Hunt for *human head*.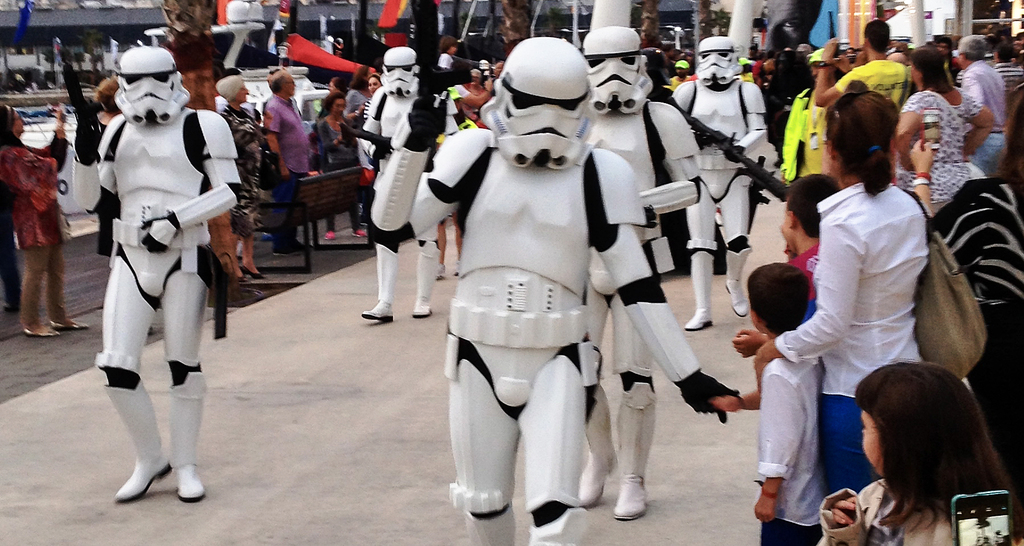
Hunted down at <bbox>487, 38, 597, 171</bbox>.
